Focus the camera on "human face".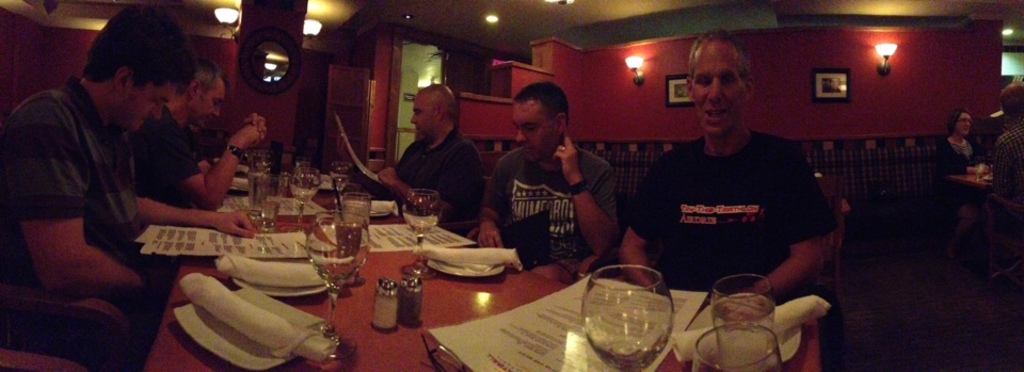
Focus region: x1=197 y1=75 x2=227 y2=128.
